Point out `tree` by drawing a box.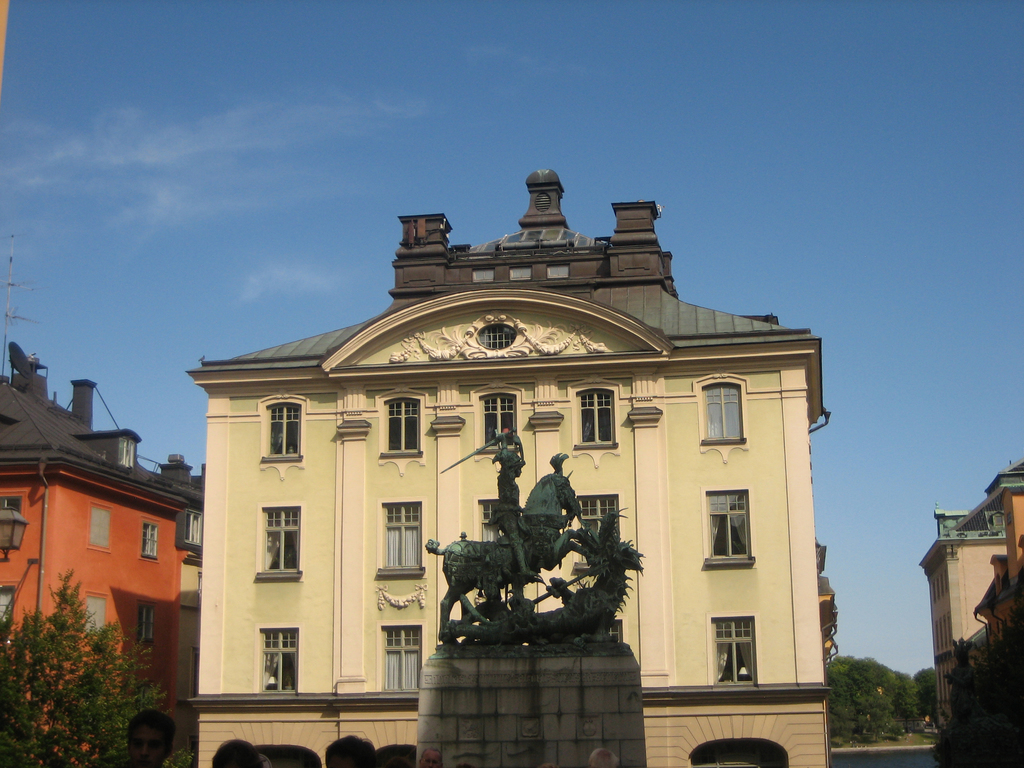
rect(0, 575, 193, 767).
